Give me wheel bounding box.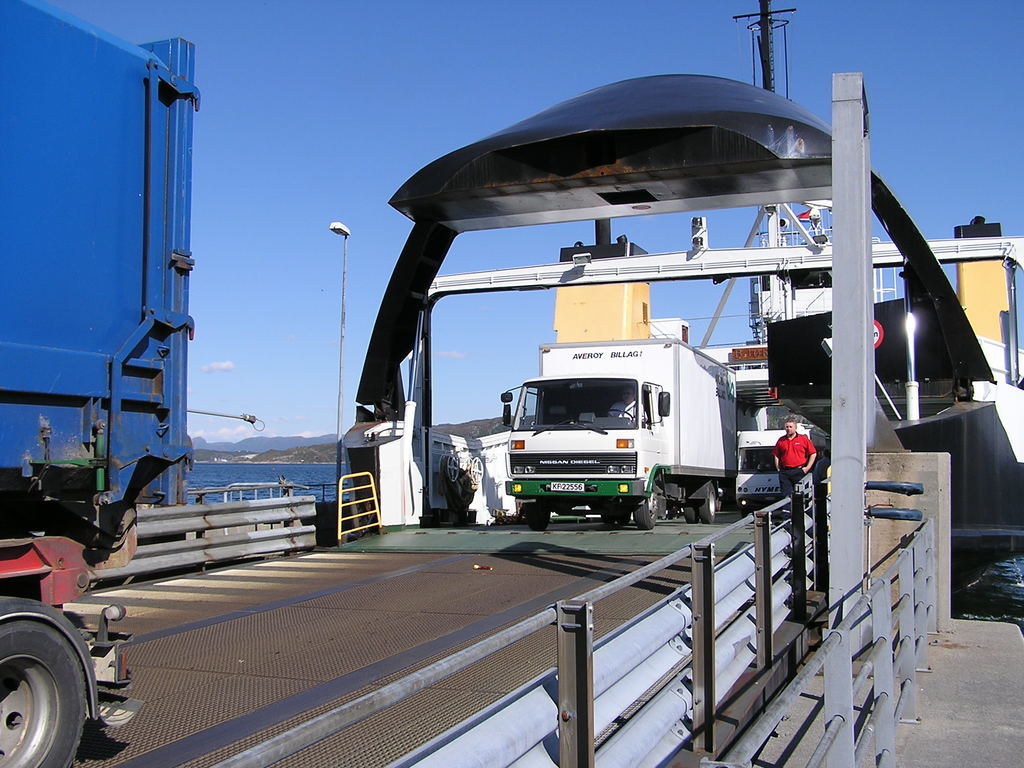
pyautogui.locateOnScreen(684, 500, 696, 522).
